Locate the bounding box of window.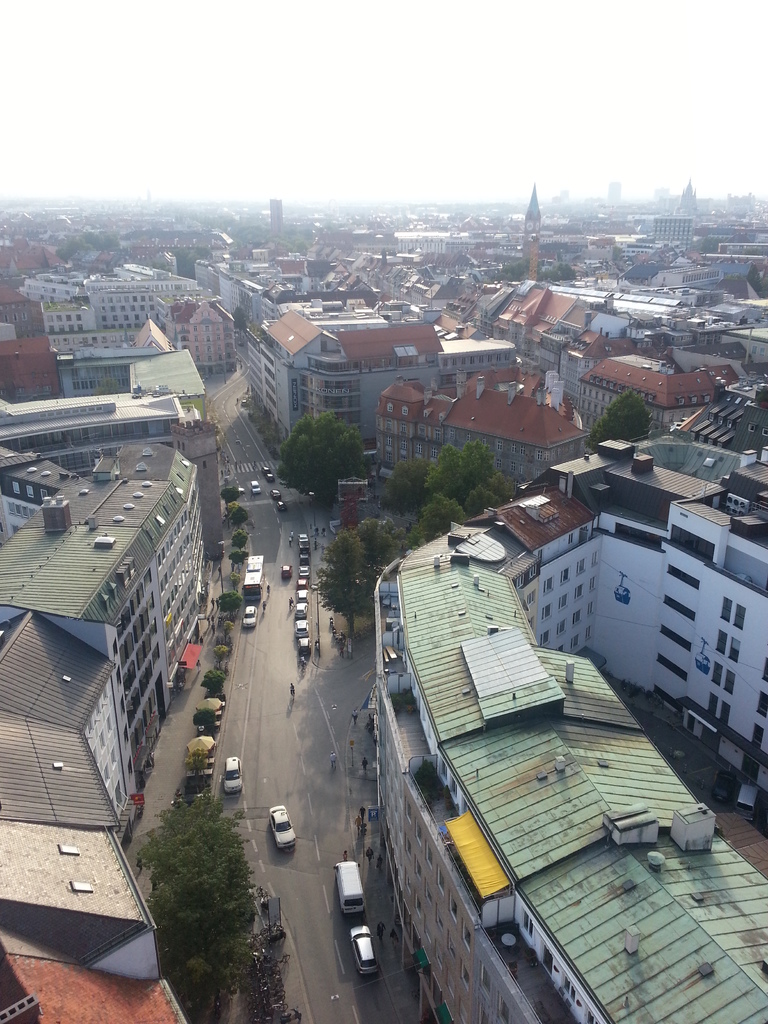
Bounding box: <box>716,627,732,655</box>.
